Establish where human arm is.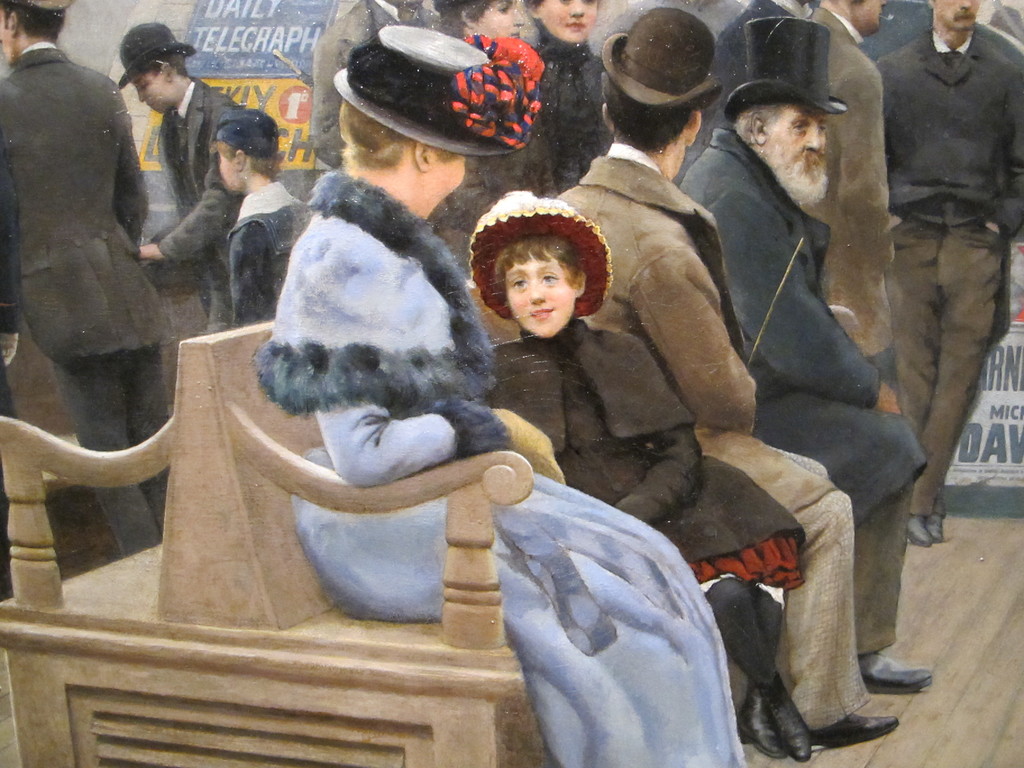
Established at 980/68/1023/238.
